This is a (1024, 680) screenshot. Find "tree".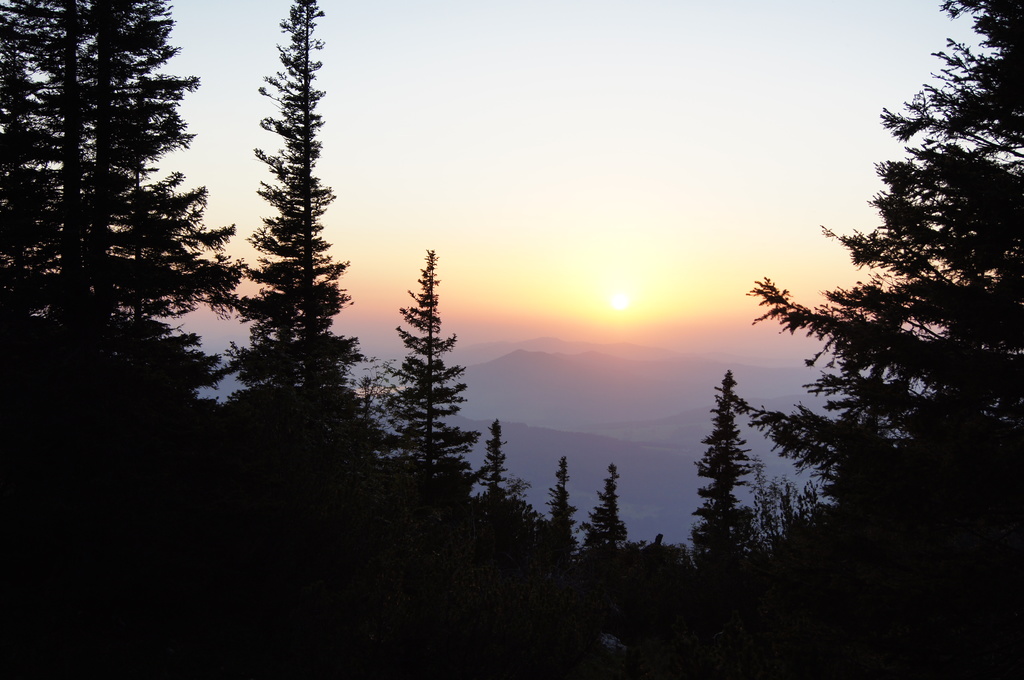
Bounding box: x1=711 y1=0 x2=1023 y2=679.
